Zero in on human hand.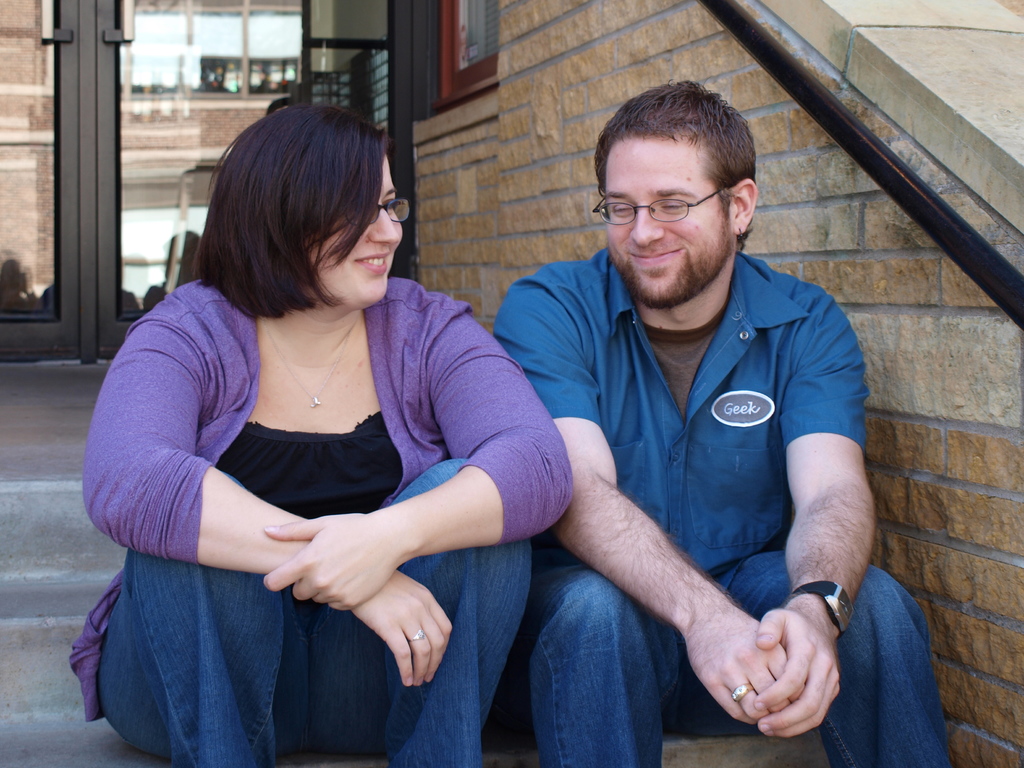
Zeroed in: 259,508,407,614.
